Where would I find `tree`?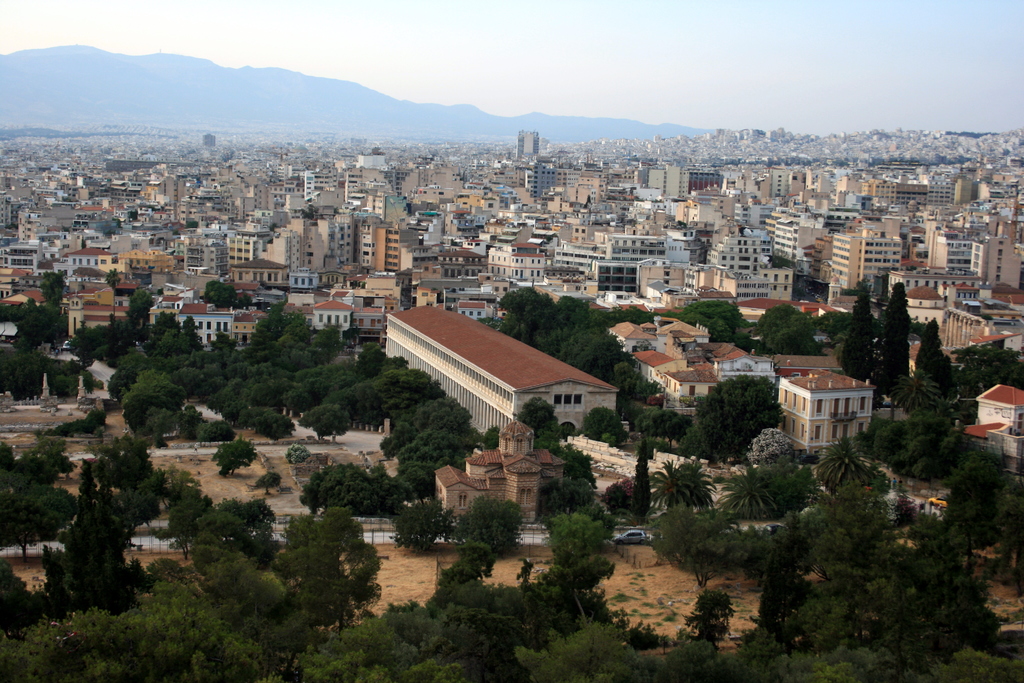
At bbox(764, 325, 824, 357).
